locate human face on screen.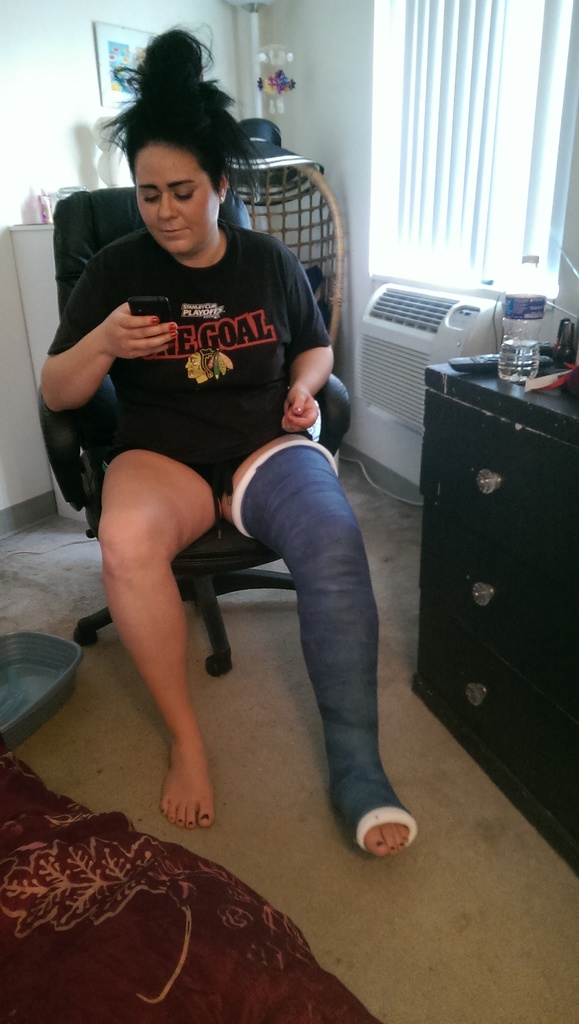
On screen at bbox=(133, 140, 217, 250).
